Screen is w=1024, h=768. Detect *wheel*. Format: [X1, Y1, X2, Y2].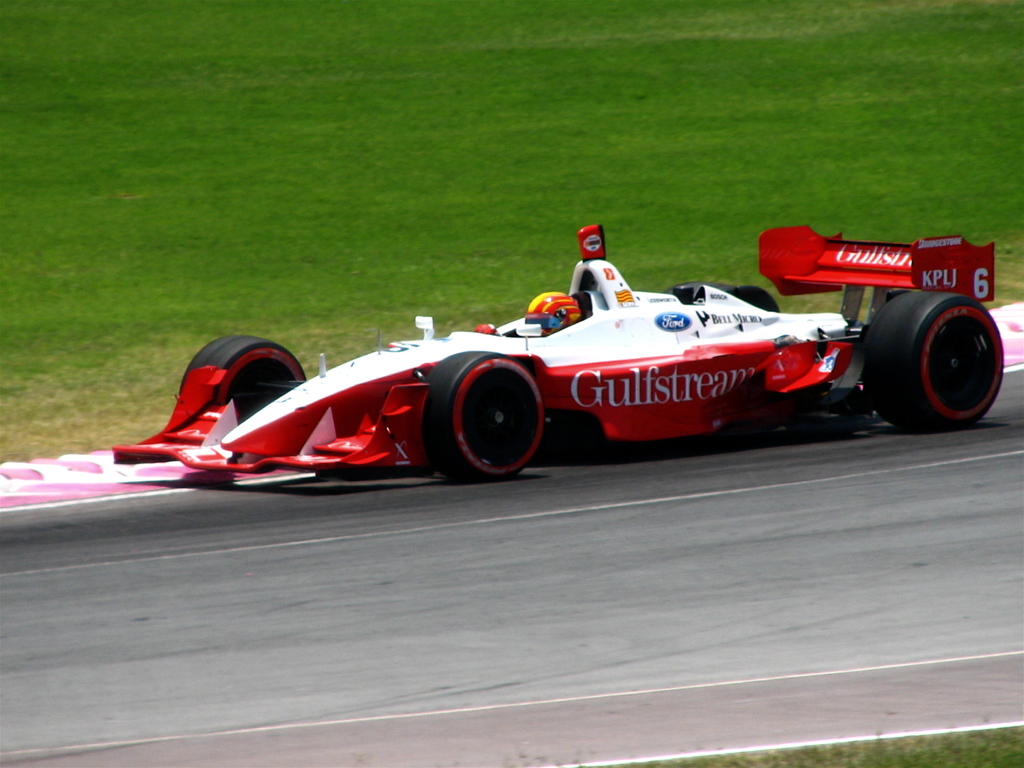
[452, 374, 540, 472].
